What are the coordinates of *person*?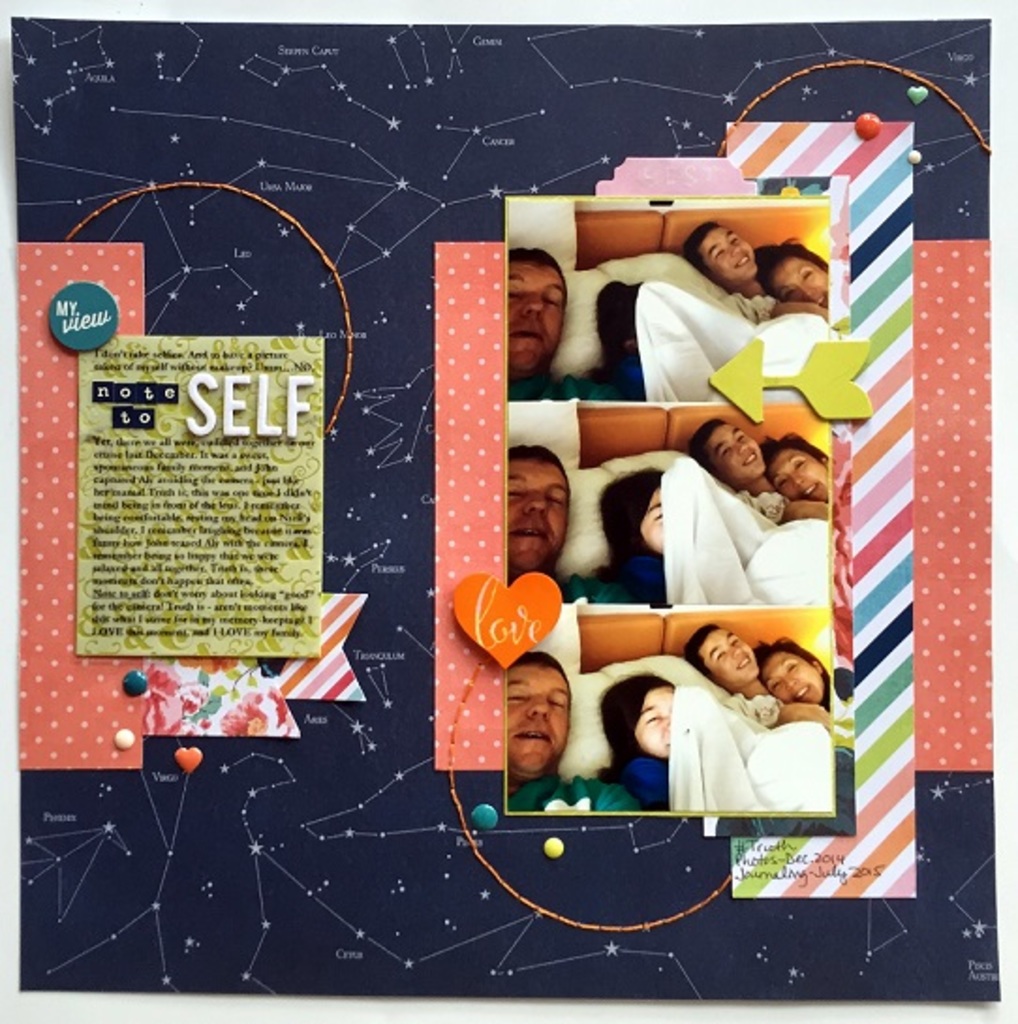
684:620:785:725.
